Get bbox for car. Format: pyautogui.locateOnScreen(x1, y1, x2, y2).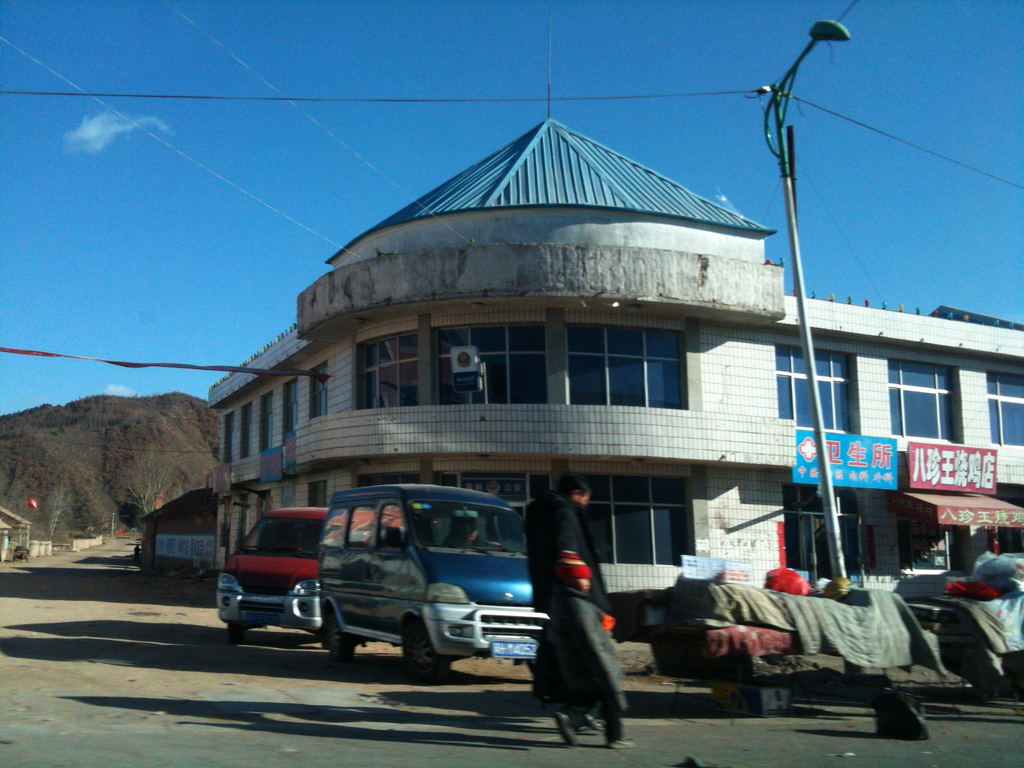
pyautogui.locateOnScreen(318, 479, 554, 691).
